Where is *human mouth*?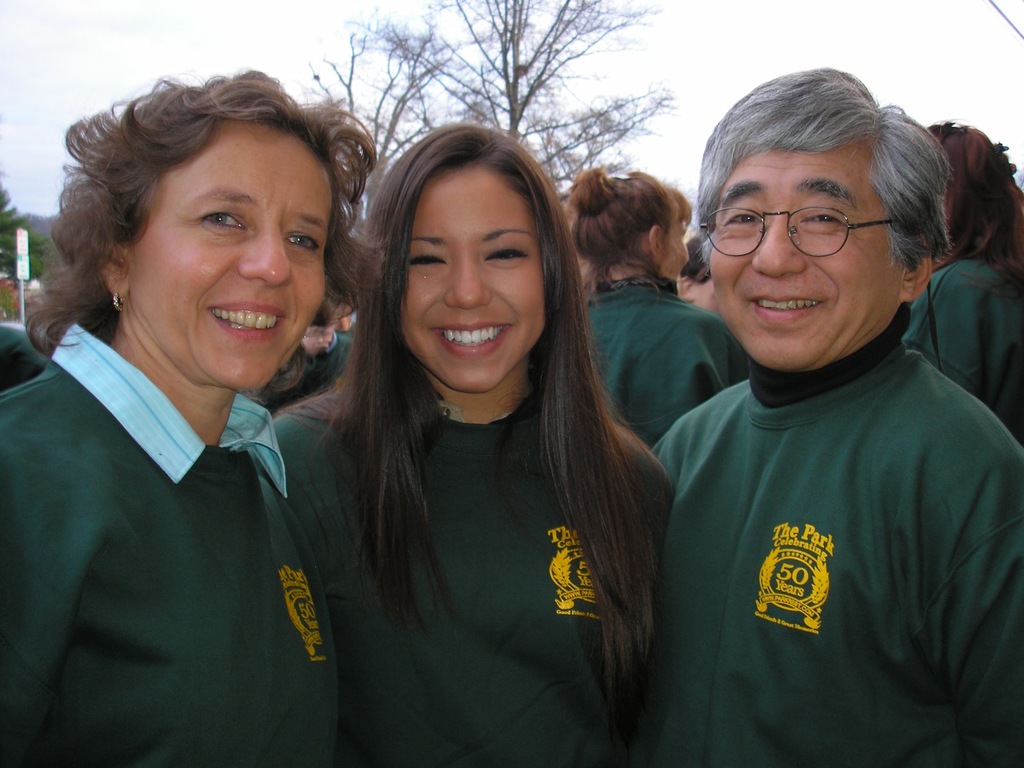
<bbox>751, 285, 826, 323</bbox>.
